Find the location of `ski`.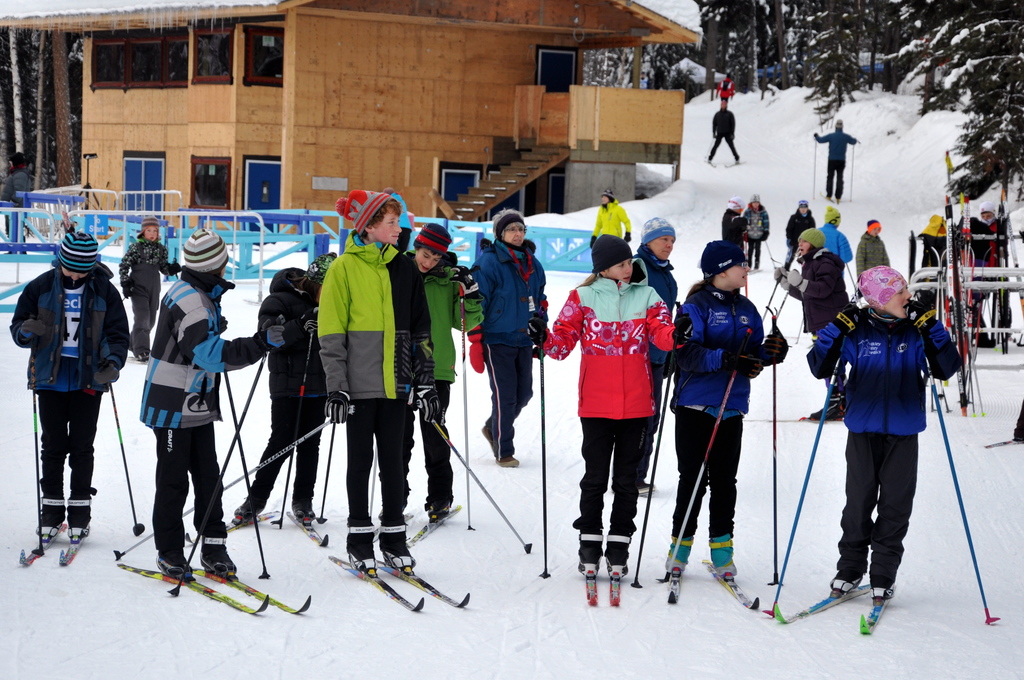
Location: <bbox>116, 554, 272, 621</bbox>.
